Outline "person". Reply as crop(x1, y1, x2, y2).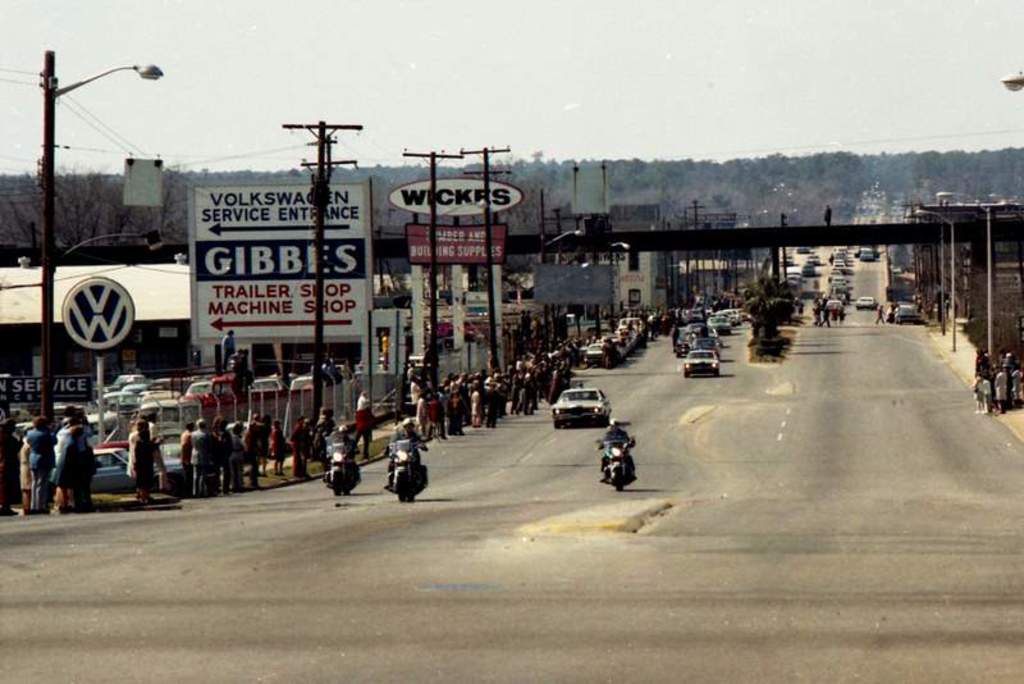
crop(238, 411, 260, 482).
